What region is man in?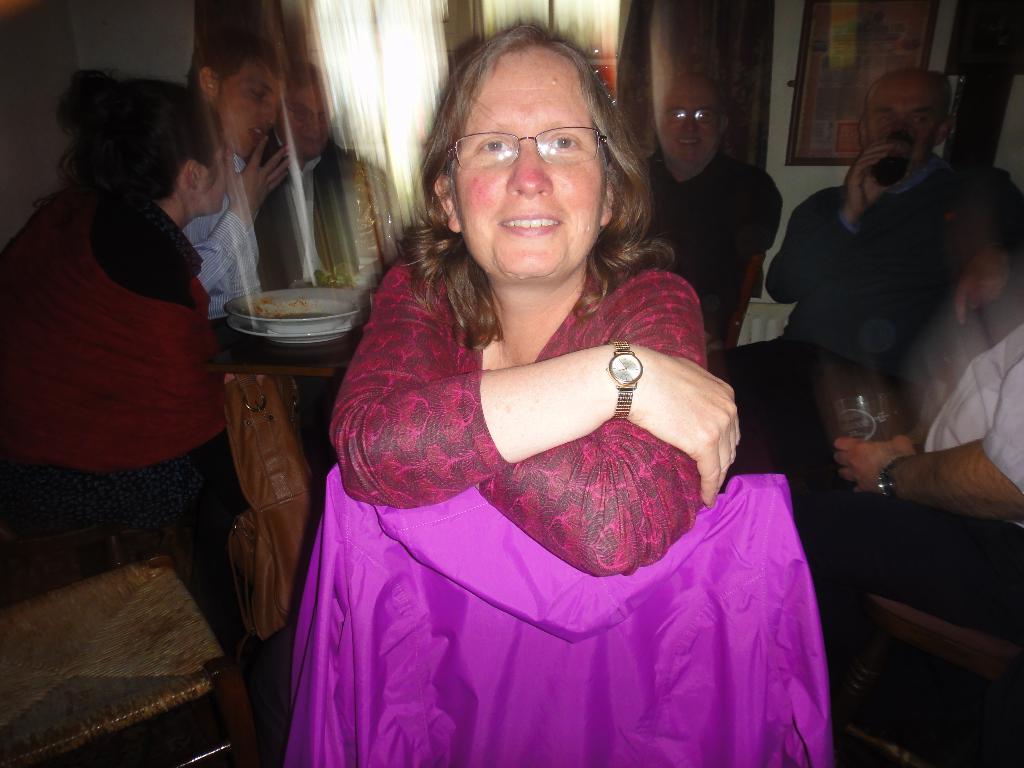
rect(174, 12, 297, 320).
